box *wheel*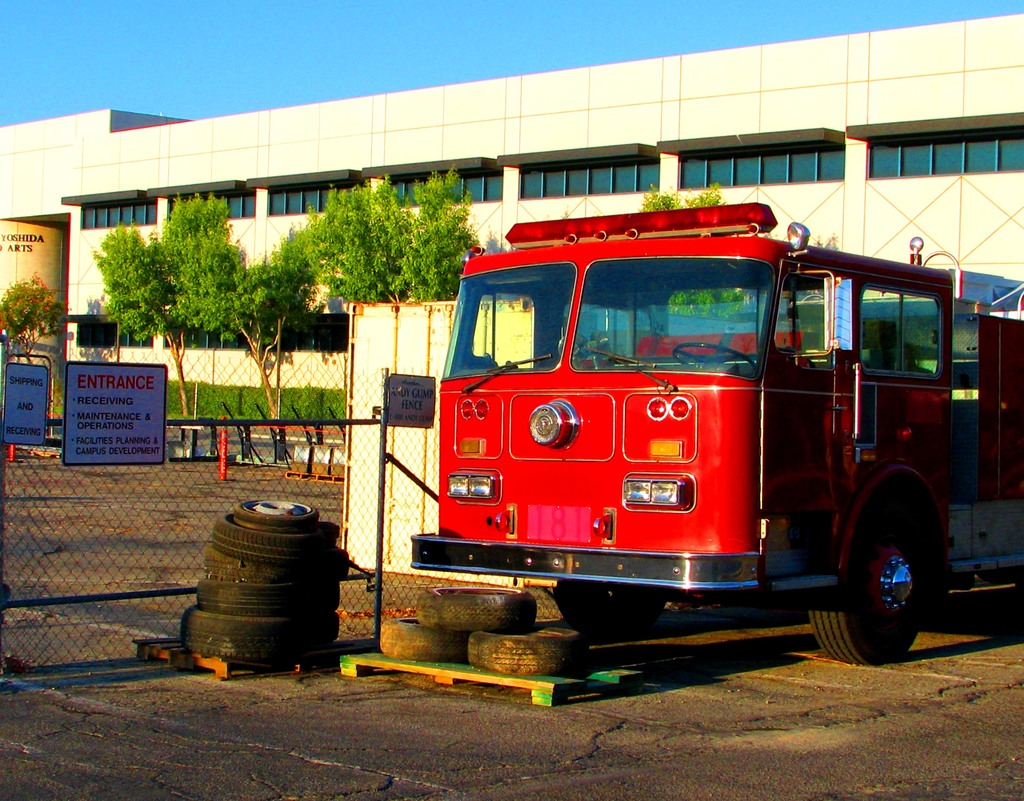
select_region(231, 498, 320, 534)
